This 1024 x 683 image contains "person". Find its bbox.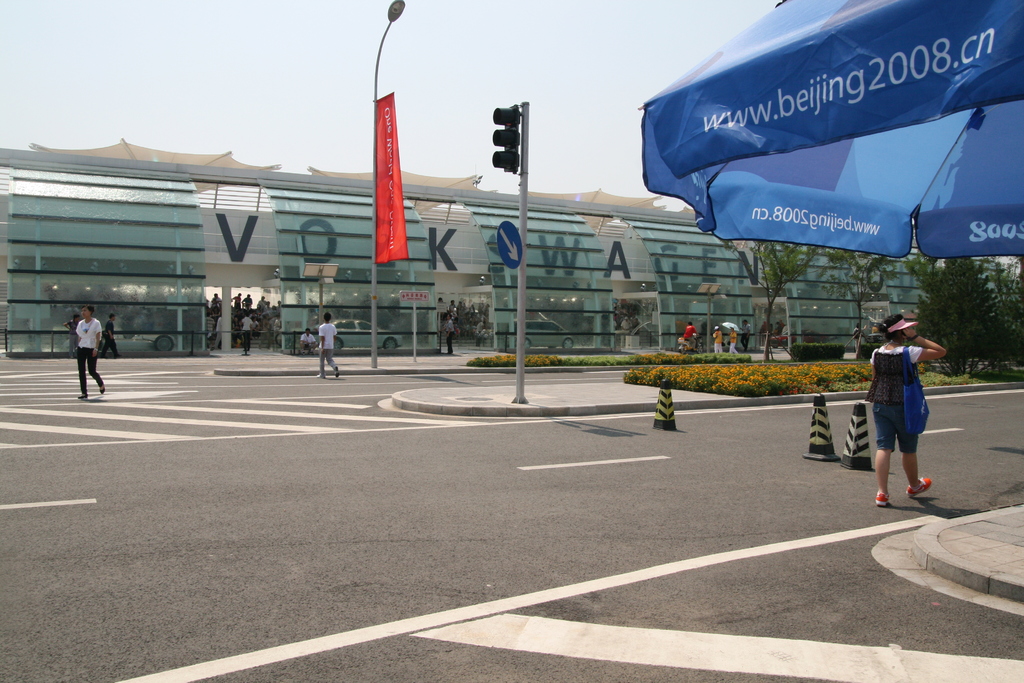
(left=868, top=314, right=944, bottom=506).
